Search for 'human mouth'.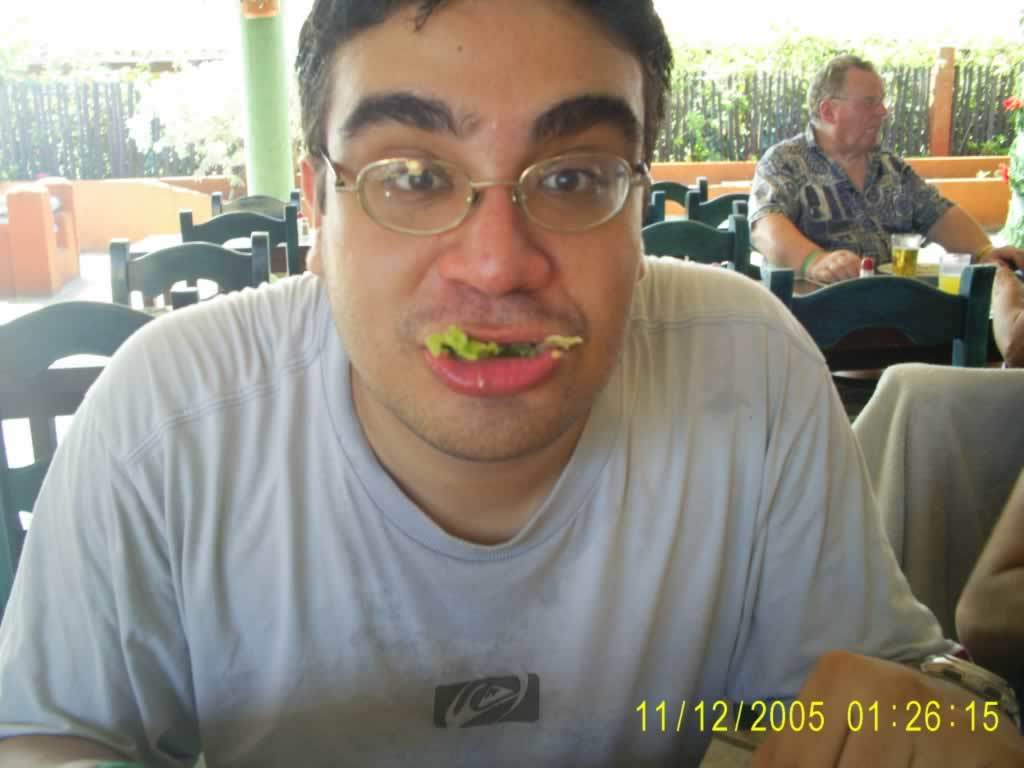
Found at (x1=410, y1=323, x2=576, y2=393).
